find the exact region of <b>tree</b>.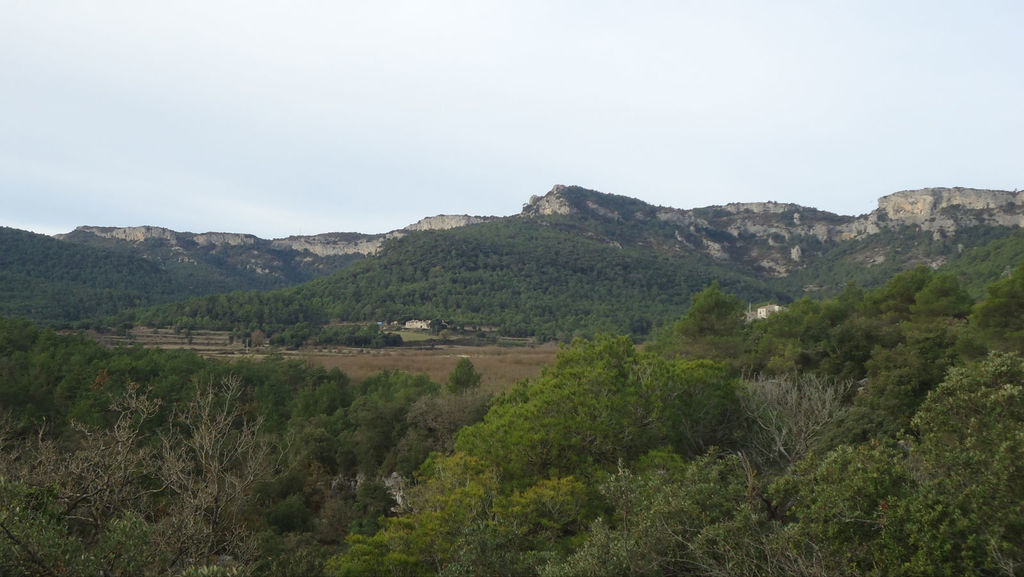
Exact region: detection(0, 206, 1023, 576).
